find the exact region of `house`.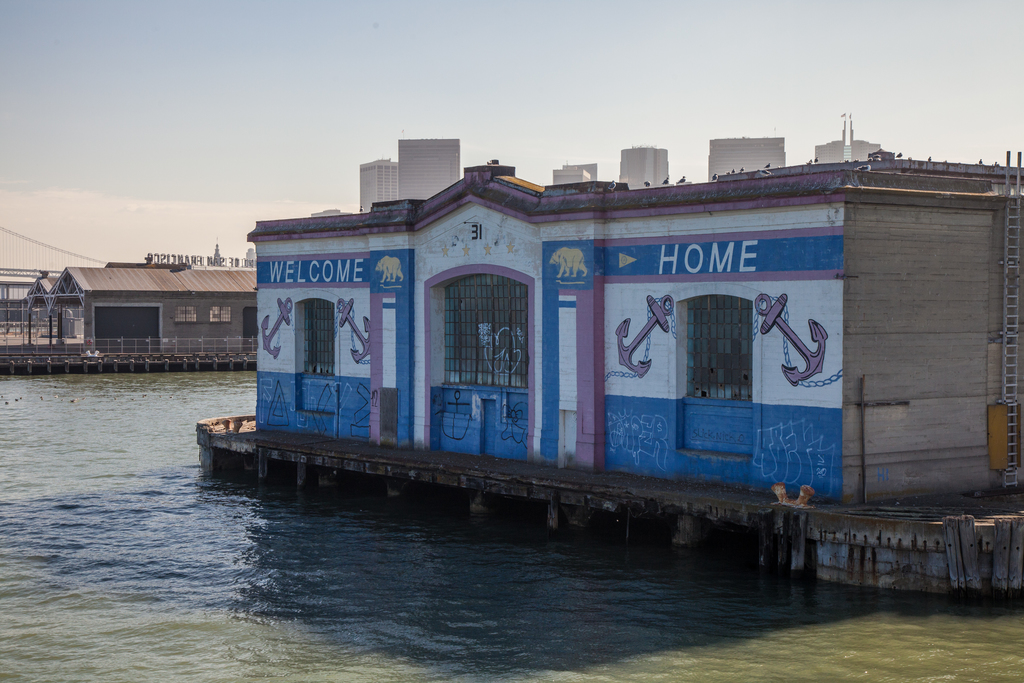
Exact region: 809, 110, 889, 171.
